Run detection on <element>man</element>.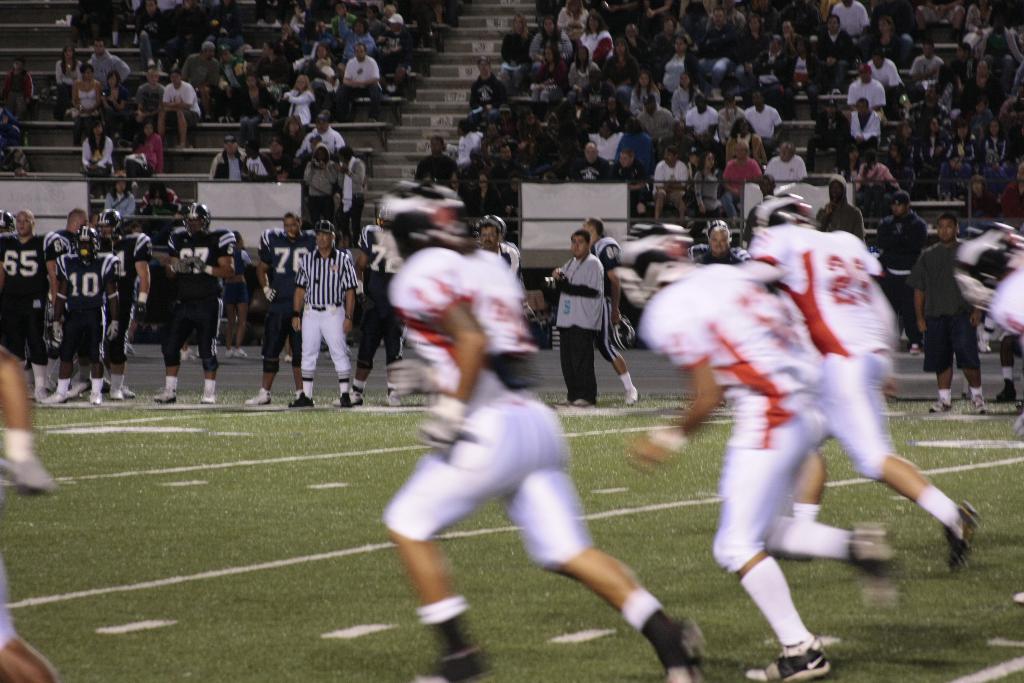
Result: select_region(209, 125, 248, 188).
